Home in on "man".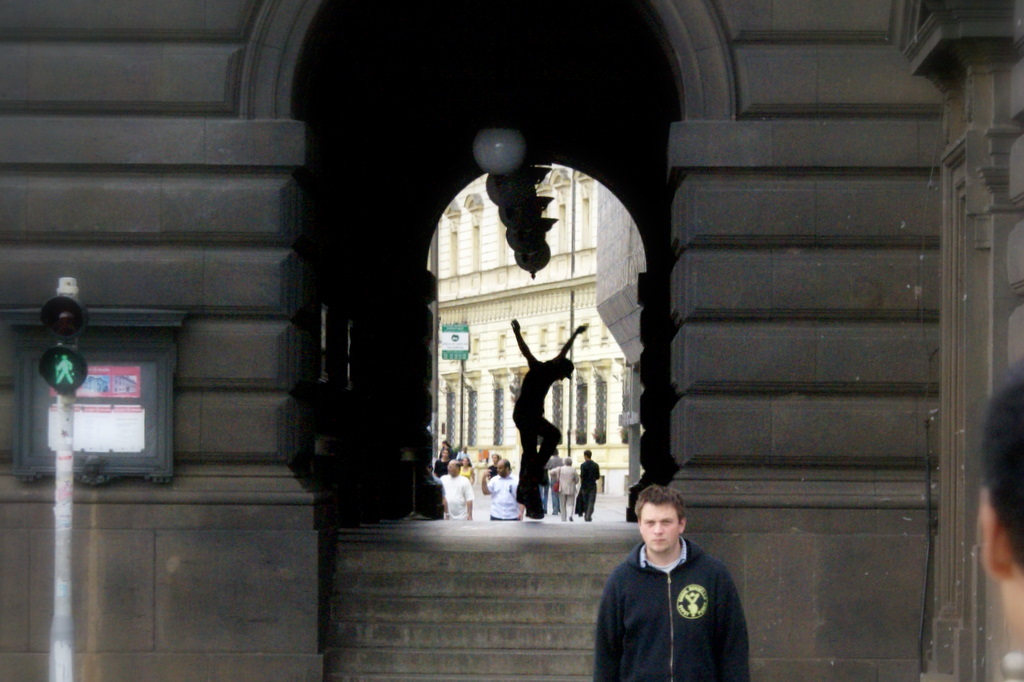
Homed in at (974, 359, 1023, 681).
